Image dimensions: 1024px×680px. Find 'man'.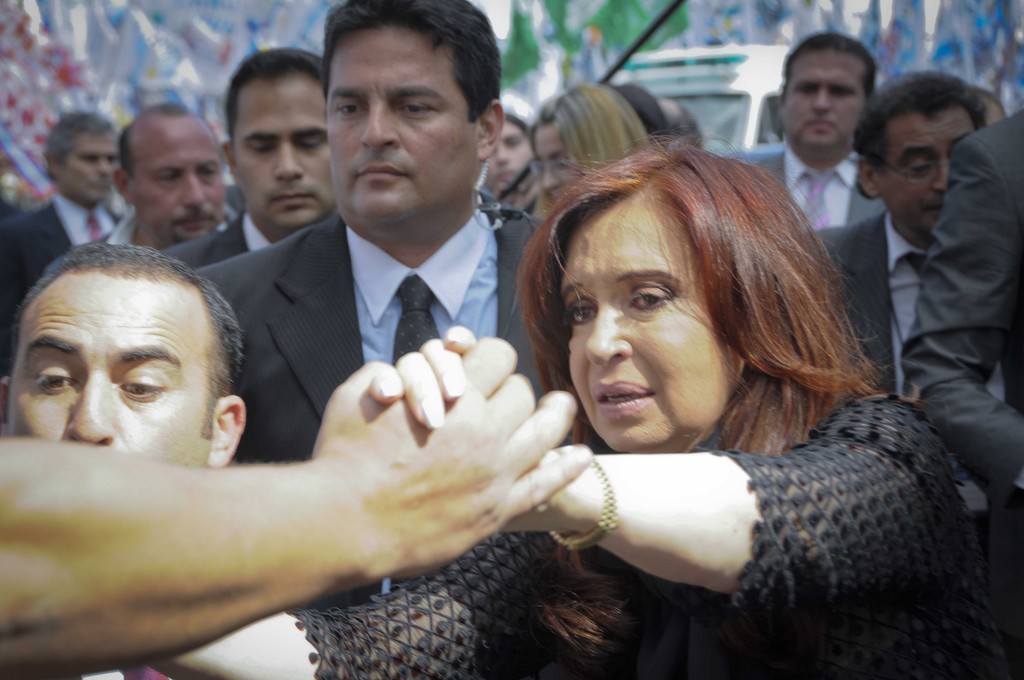
{"left": 0, "top": 111, "right": 120, "bottom": 309}.
